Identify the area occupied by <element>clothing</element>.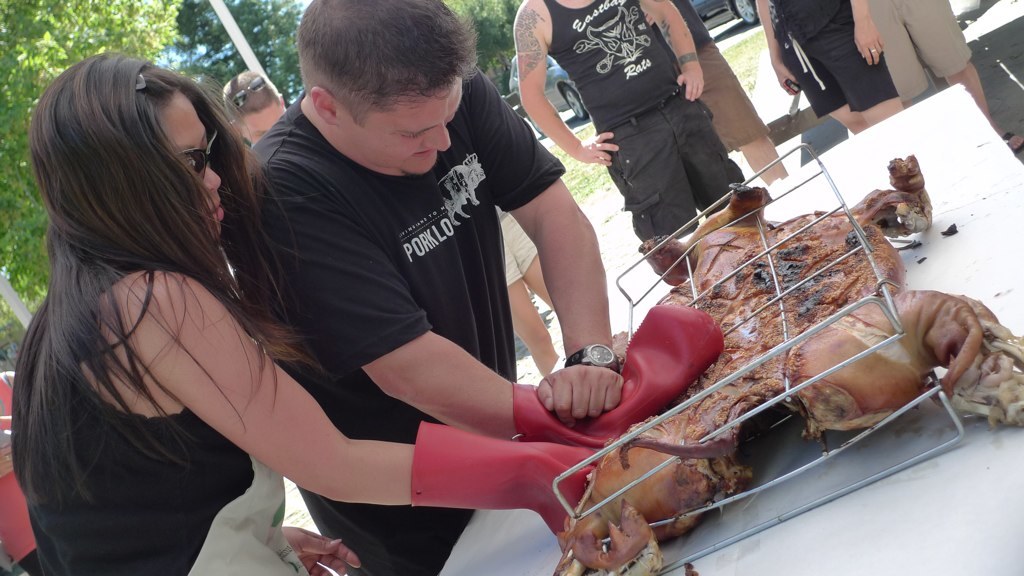
Area: <region>529, 0, 783, 281</region>.
